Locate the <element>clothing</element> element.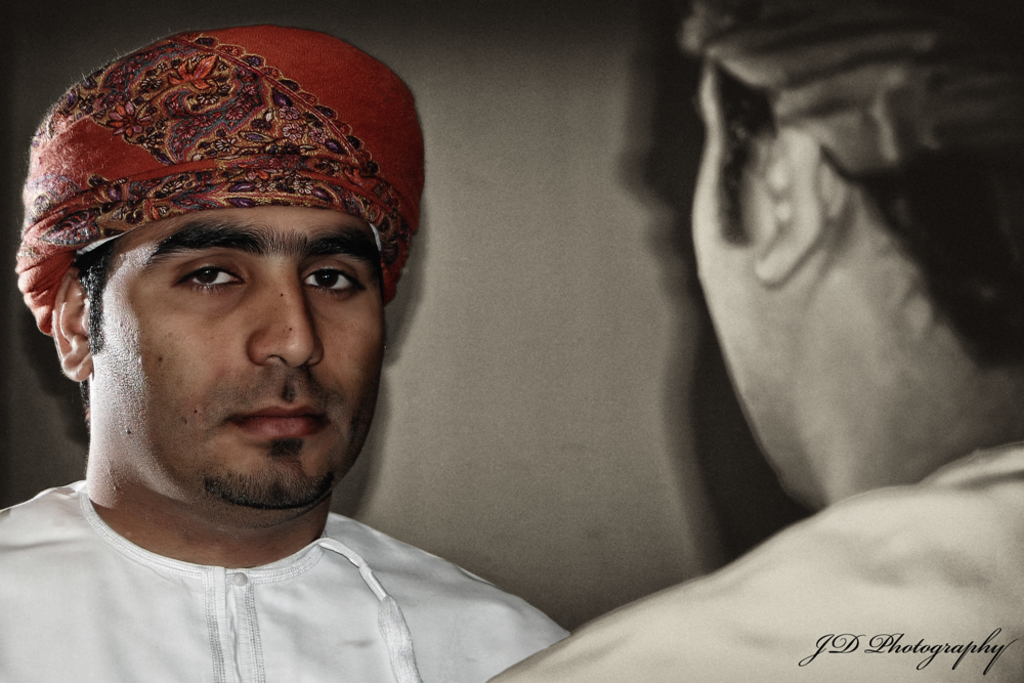
Element bbox: 680:0:1023:174.
